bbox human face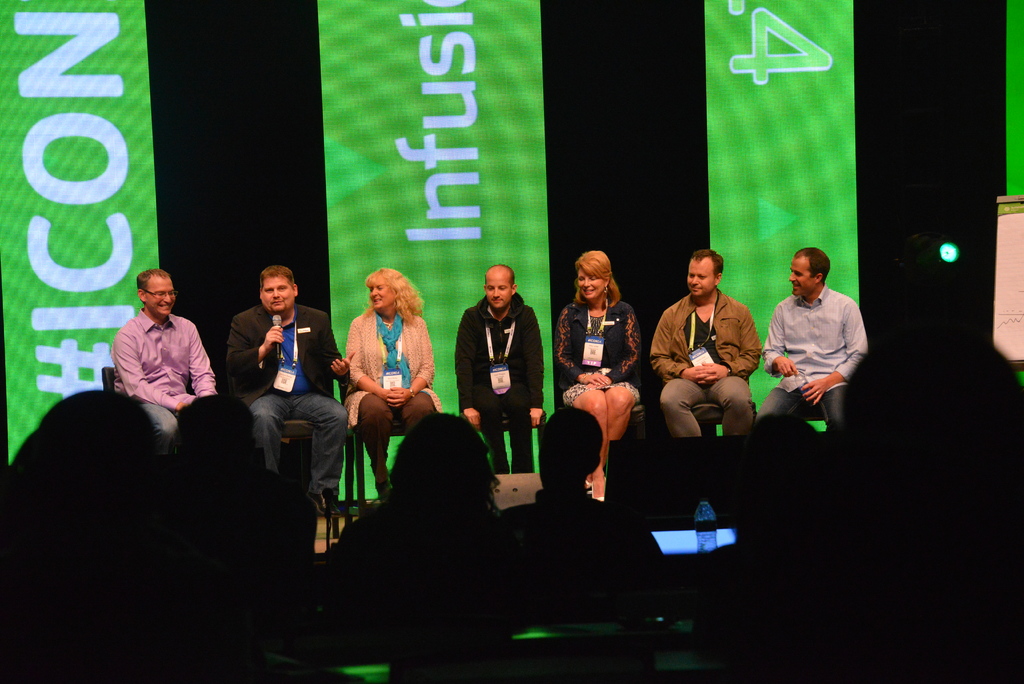
box=[145, 281, 175, 320]
